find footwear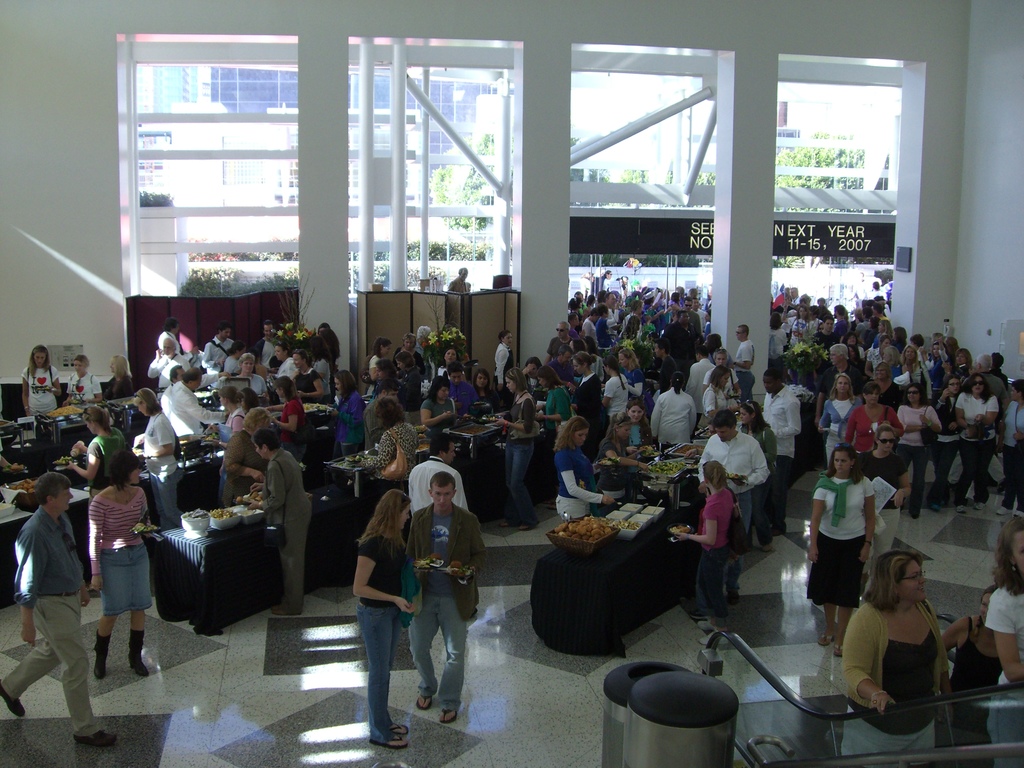
697:633:730:650
